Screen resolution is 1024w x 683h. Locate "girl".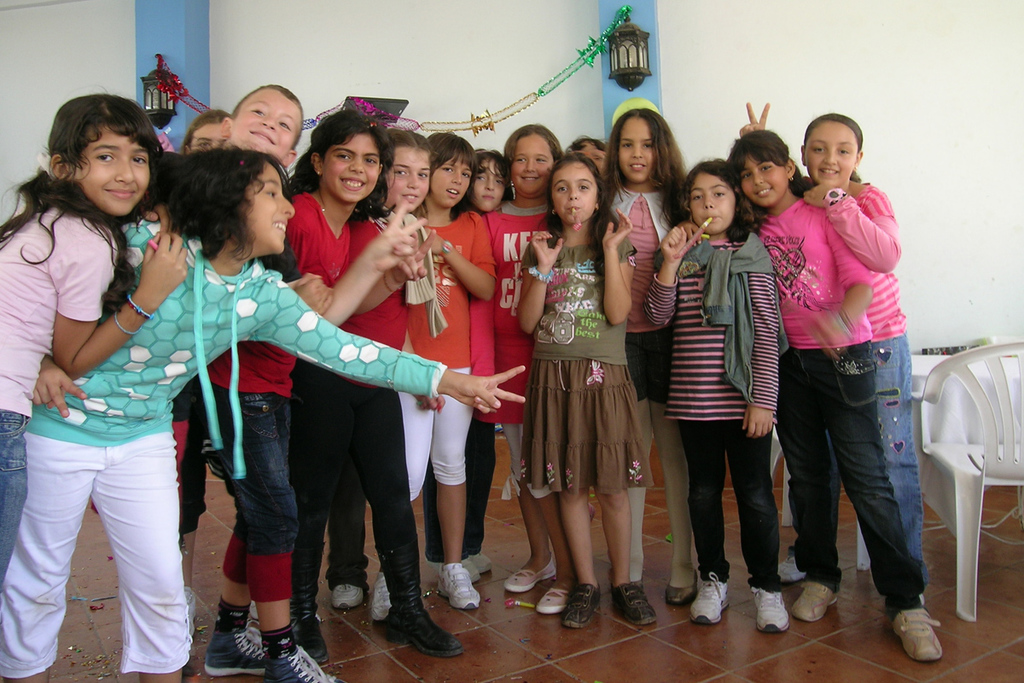
left=0, top=86, right=189, bottom=592.
